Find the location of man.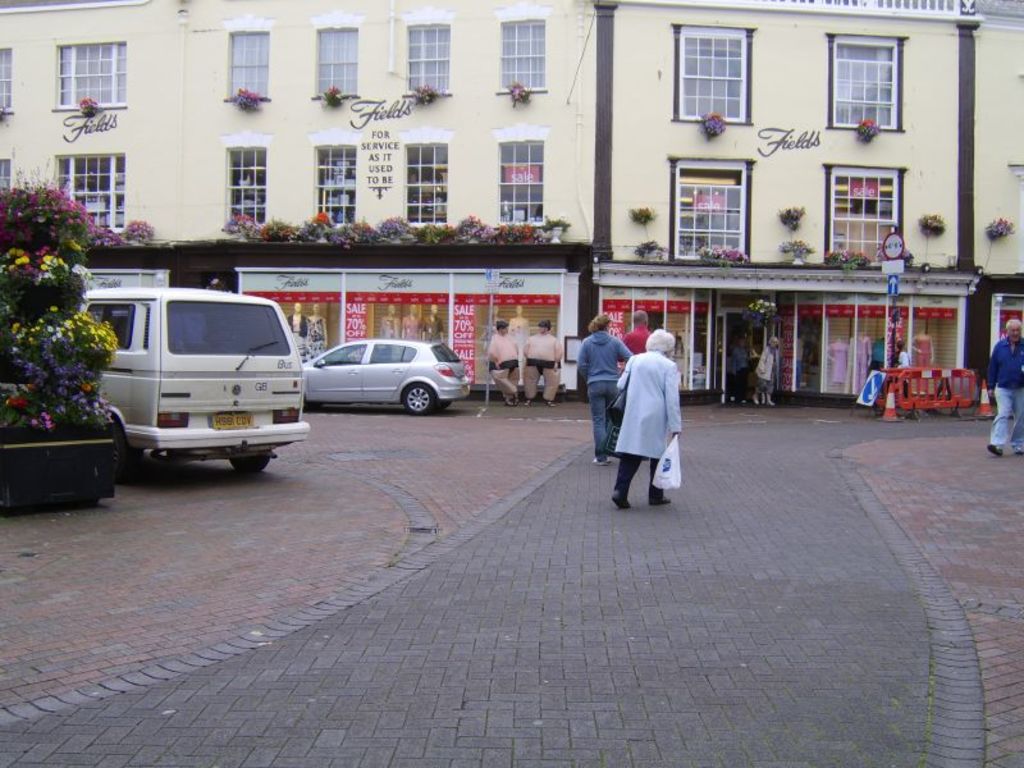
Location: 616:310:653:365.
